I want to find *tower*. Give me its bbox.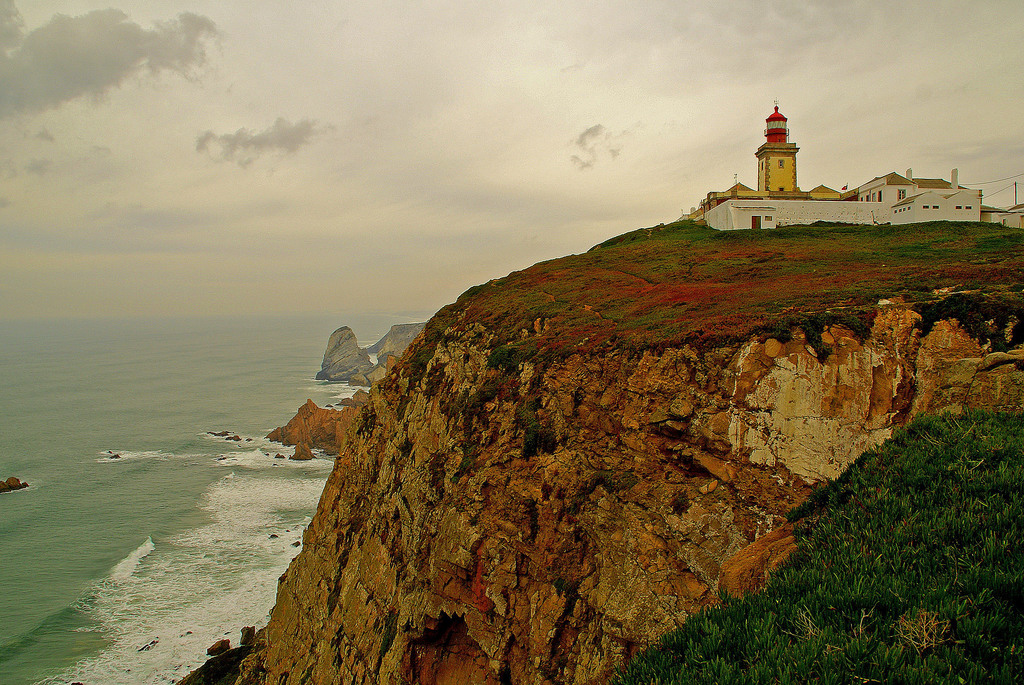
crop(753, 103, 803, 194).
